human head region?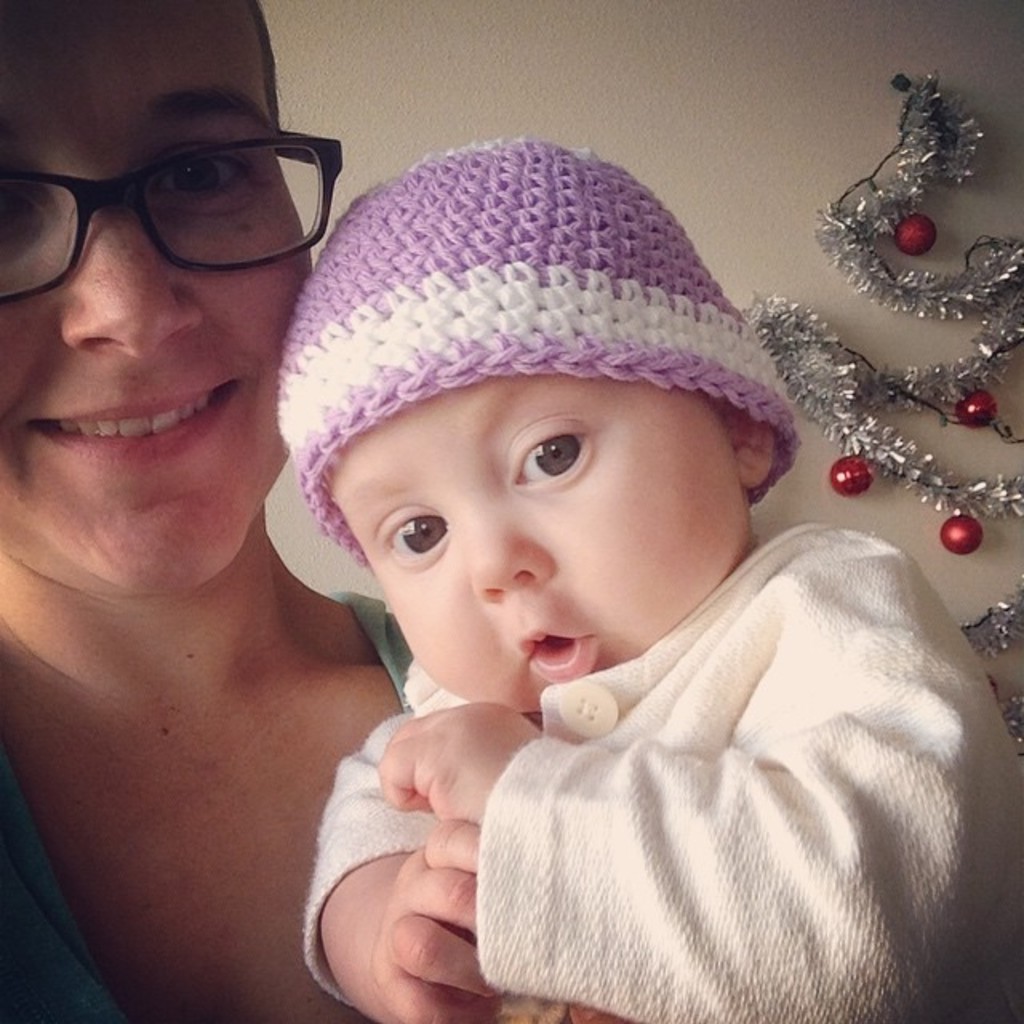
<region>0, 0, 339, 590</region>
